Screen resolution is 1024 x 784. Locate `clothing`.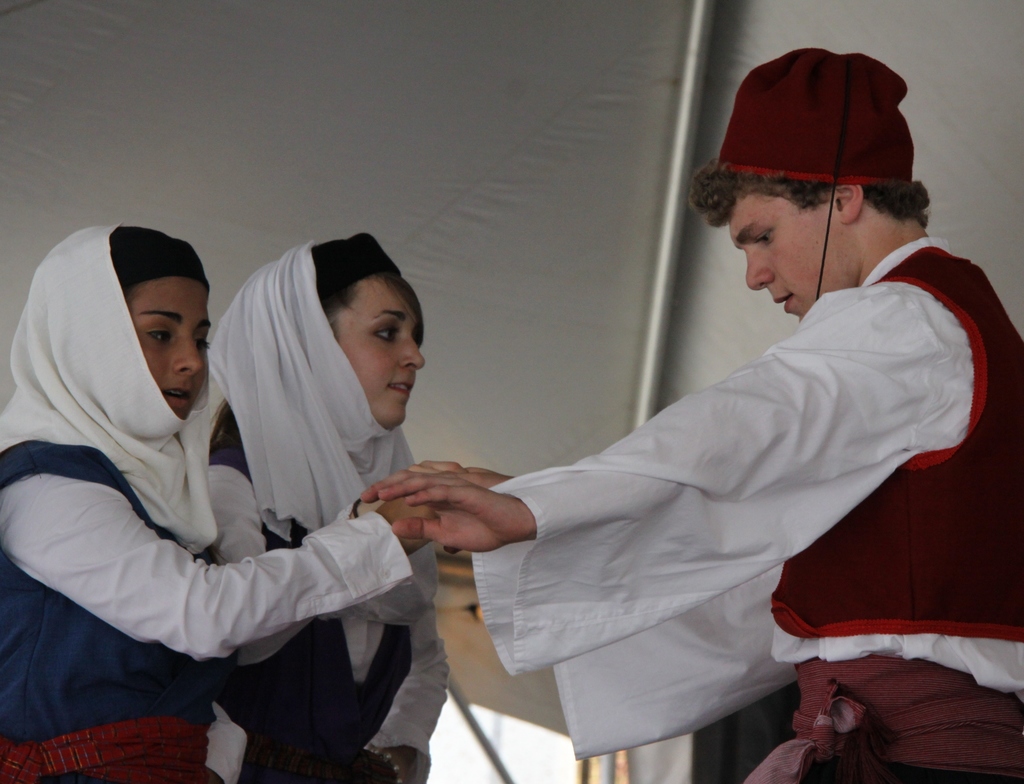
box(198, 237, 456, 783).
